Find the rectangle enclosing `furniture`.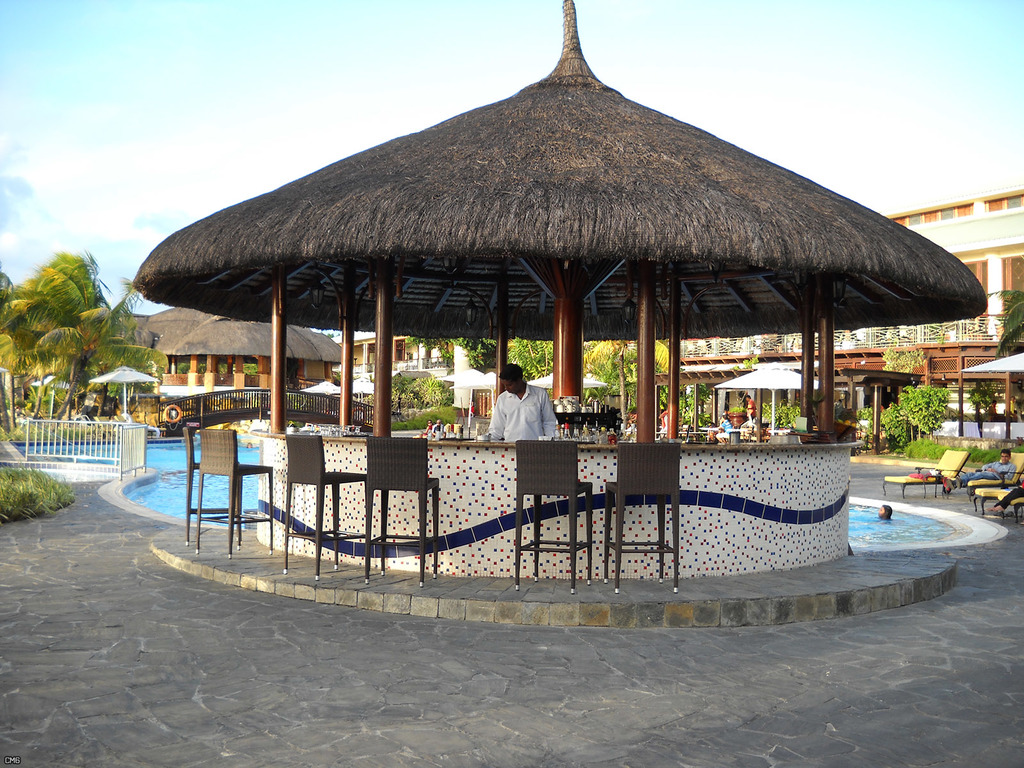
181, 426, 242, 548.
